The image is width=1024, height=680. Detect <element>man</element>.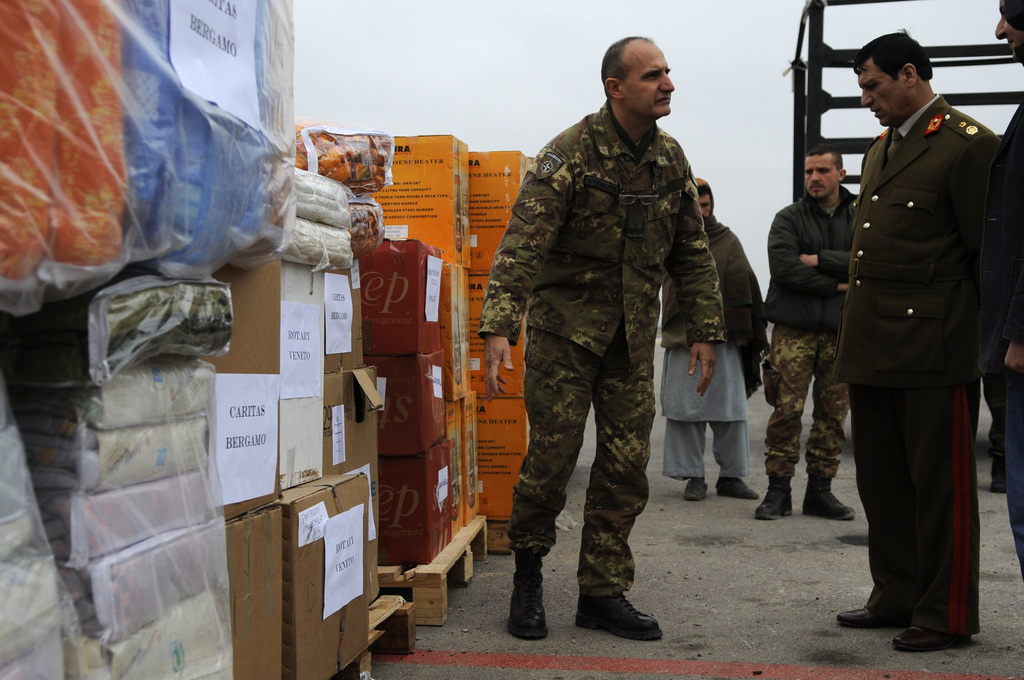
Detection: x1=835 y1=24 x2=1004 y2=652.
